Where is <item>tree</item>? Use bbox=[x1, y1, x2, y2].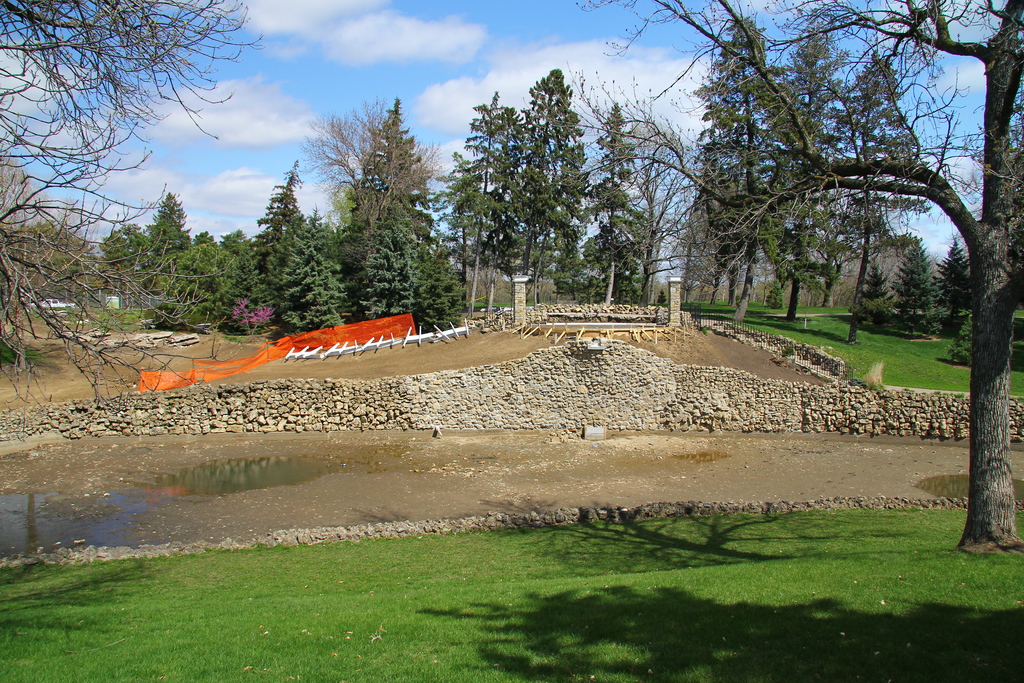
bbox=[523, 0, 1023, 555].
